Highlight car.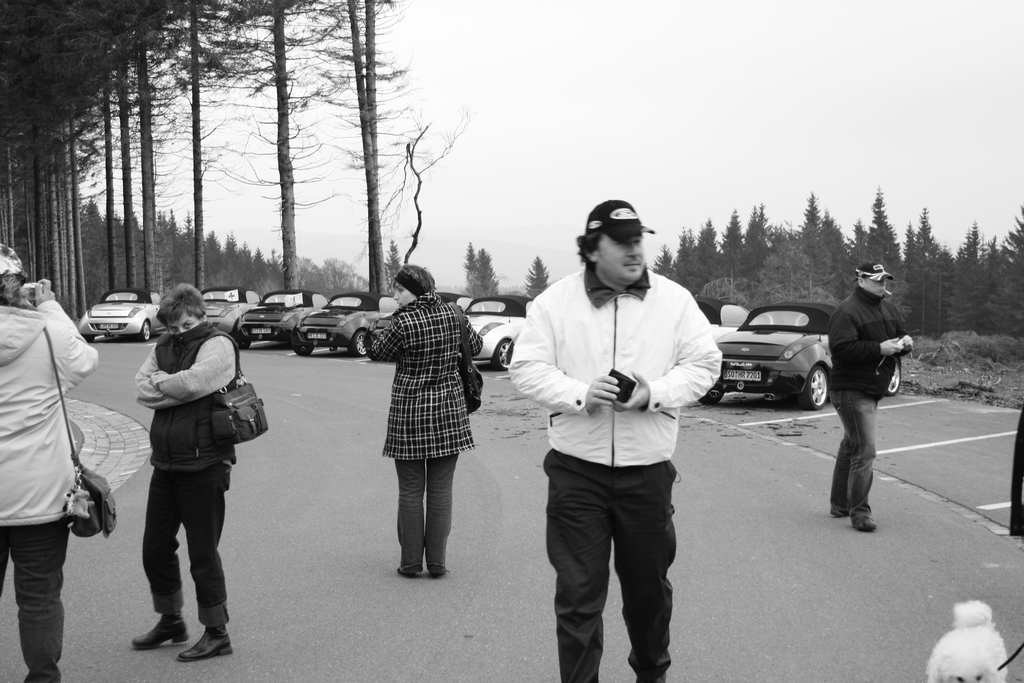
Highlighted region: box=[80, 290, 163, 343].
